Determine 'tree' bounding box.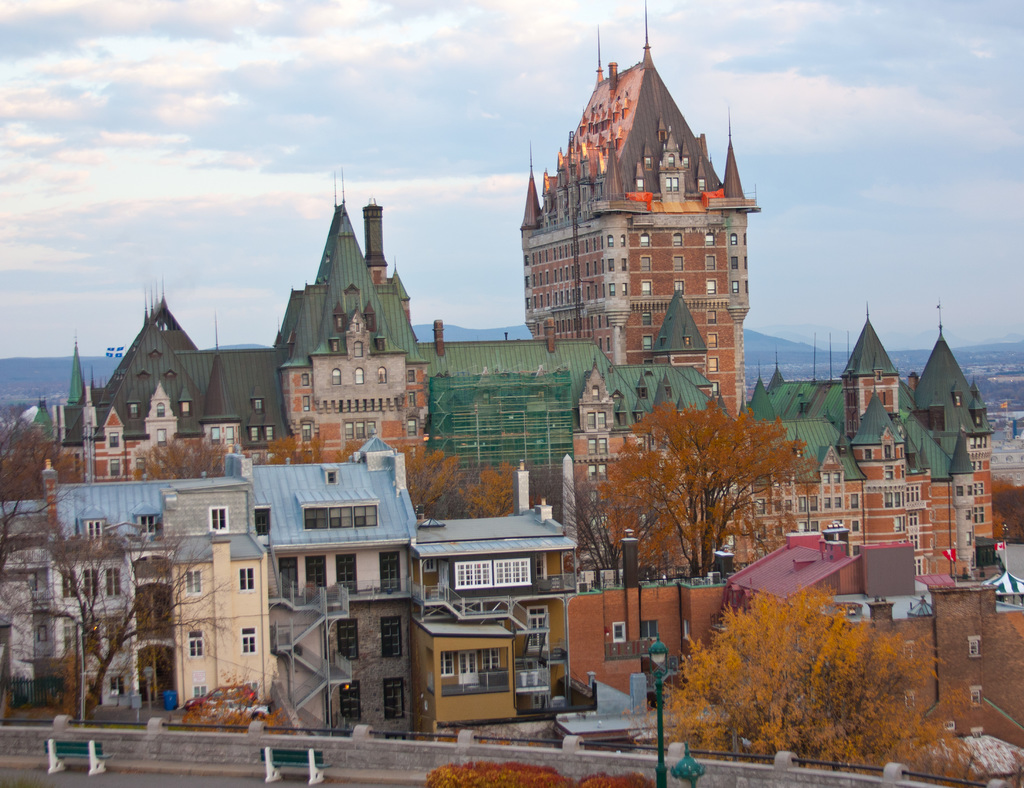
Determined: <region>260, 433, 358, 464</region>.
